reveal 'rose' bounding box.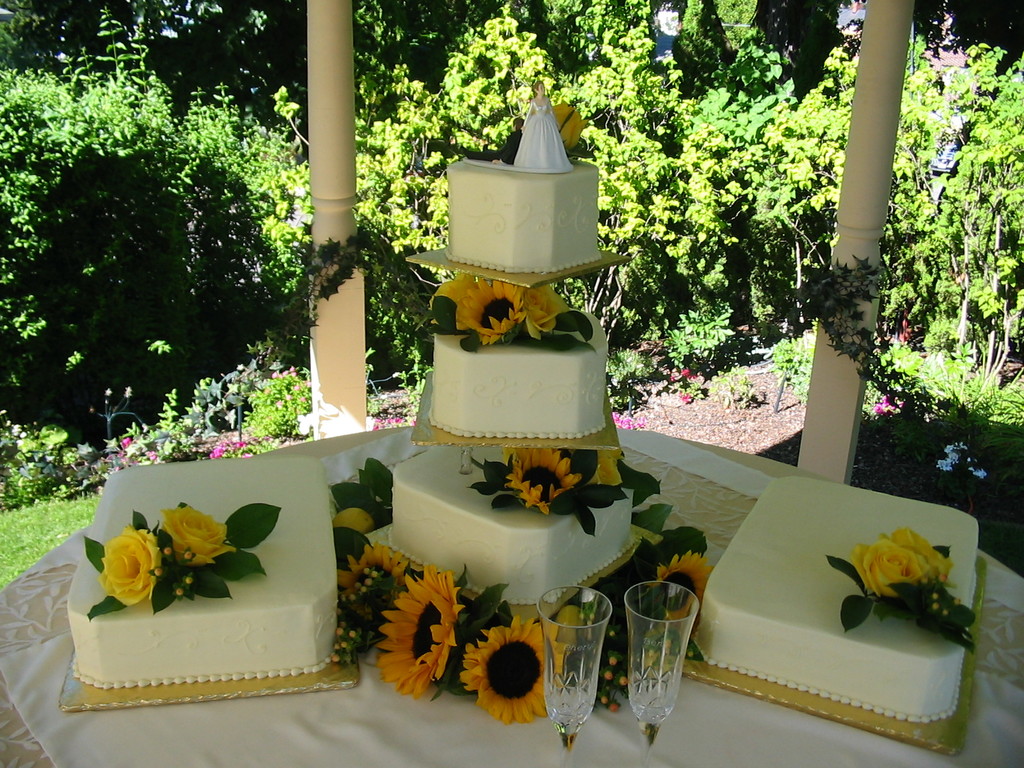
Revealed: {"left": 587, "top": 452, "right": 621, "bottom": 486}.
